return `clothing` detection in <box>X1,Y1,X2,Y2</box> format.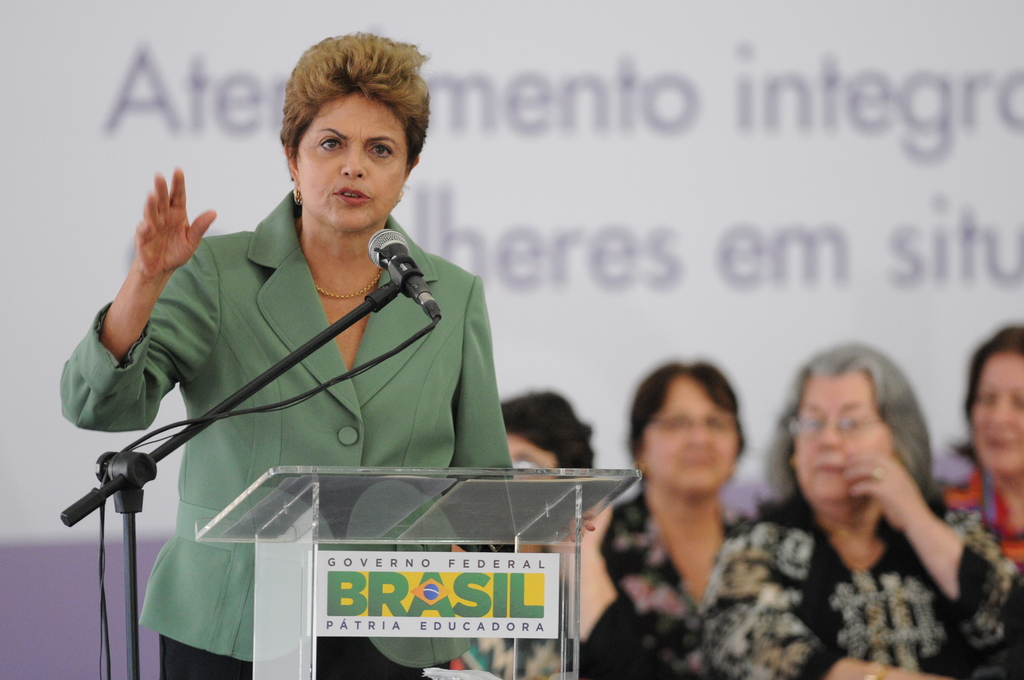
<box>941,463,1023,574</box>.
